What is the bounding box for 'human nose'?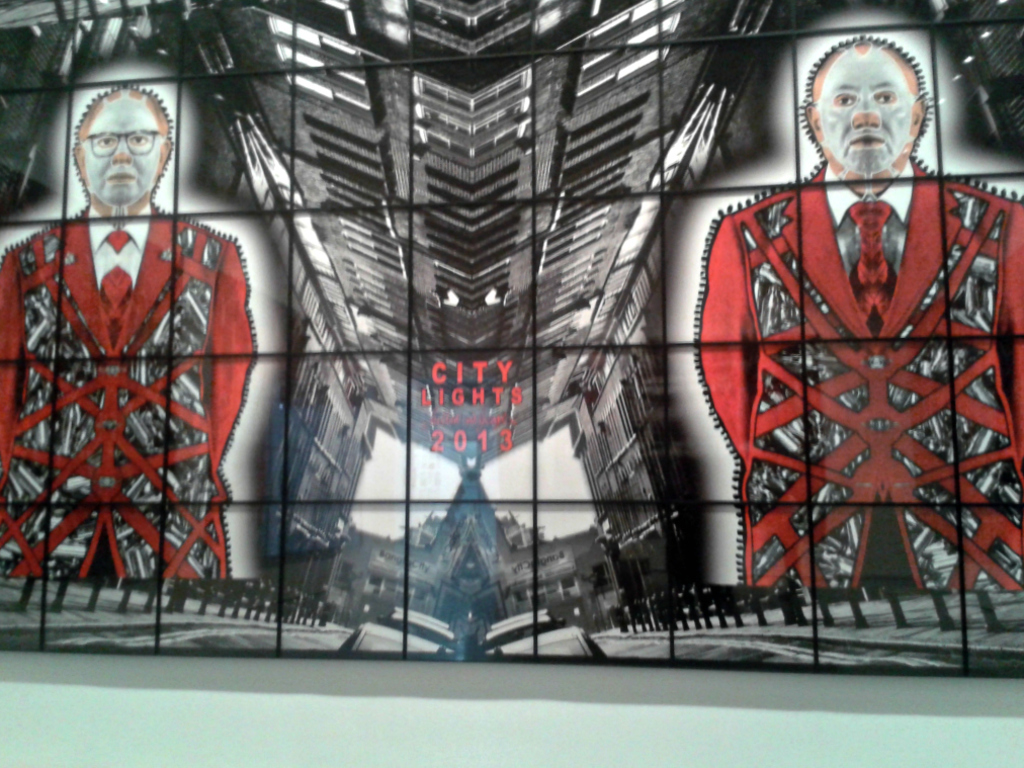
rect(111, 142, 134, 160).
